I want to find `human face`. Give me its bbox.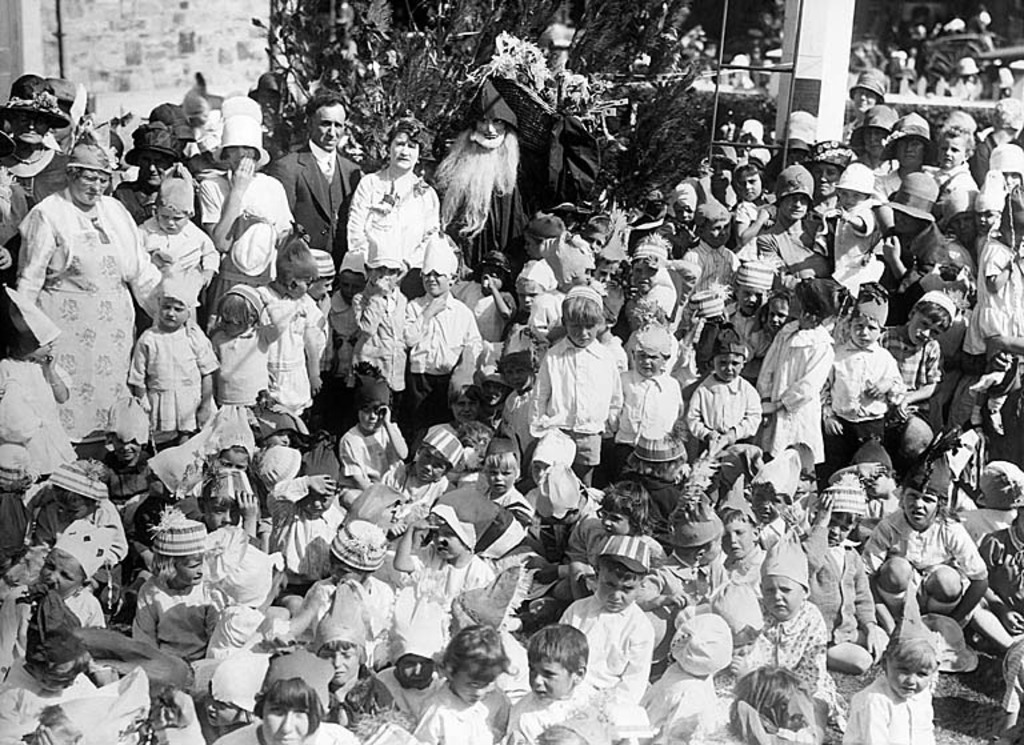
pyautogui.locateOnScreen(852, 312, 883, 347).
